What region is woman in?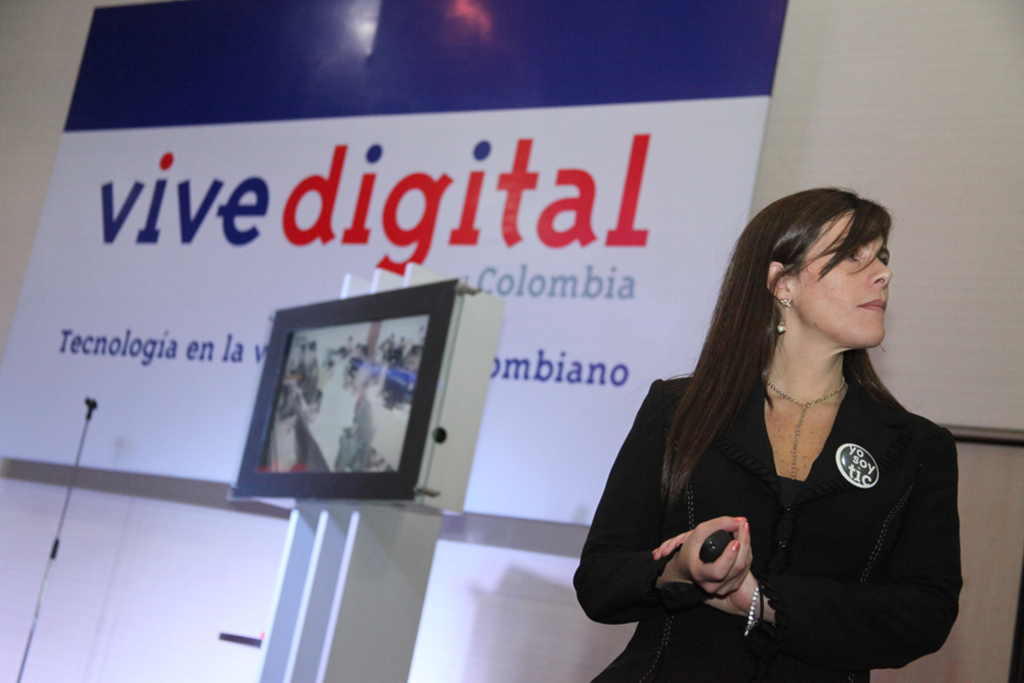
BBox(571, 179, 961, 682).
